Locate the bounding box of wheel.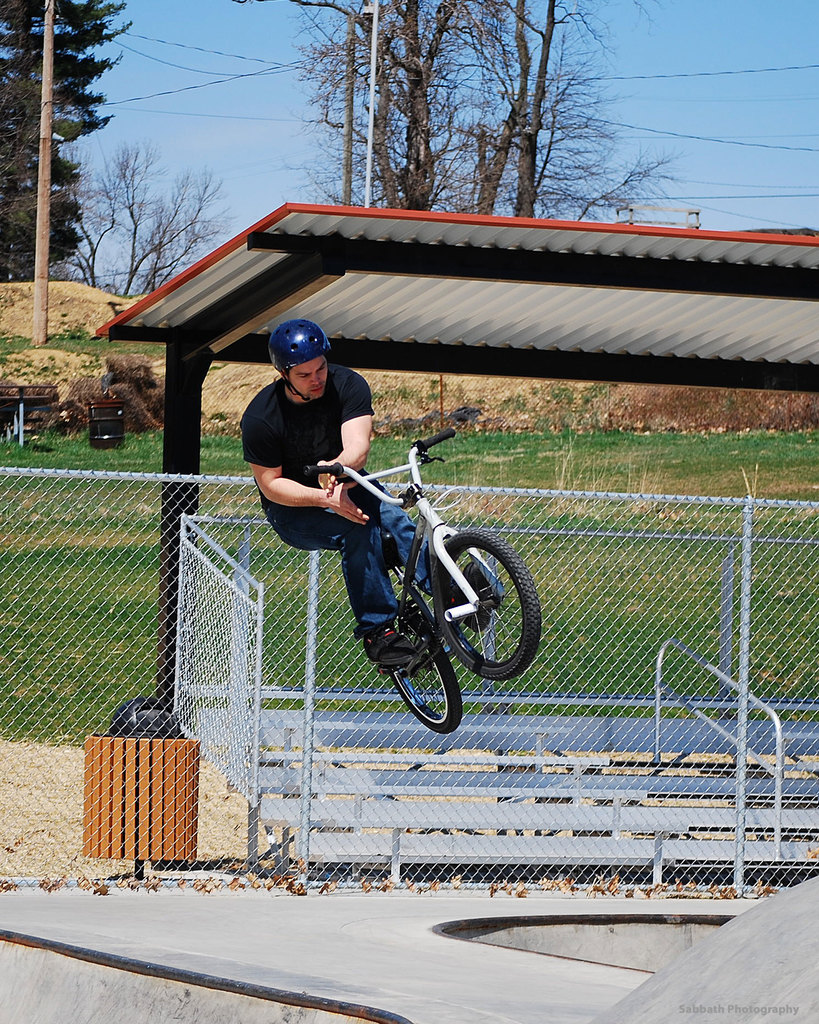
Bounding box: box=[385, 597, 465, 735].
